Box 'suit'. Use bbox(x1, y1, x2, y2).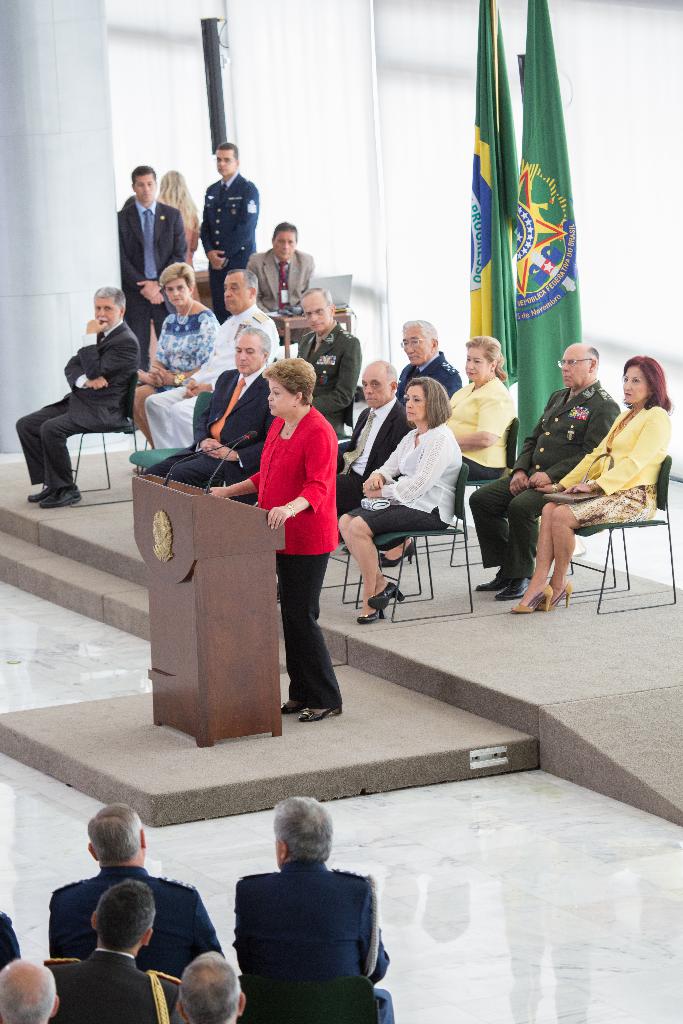
bbox(145, 366, 274, 490).
